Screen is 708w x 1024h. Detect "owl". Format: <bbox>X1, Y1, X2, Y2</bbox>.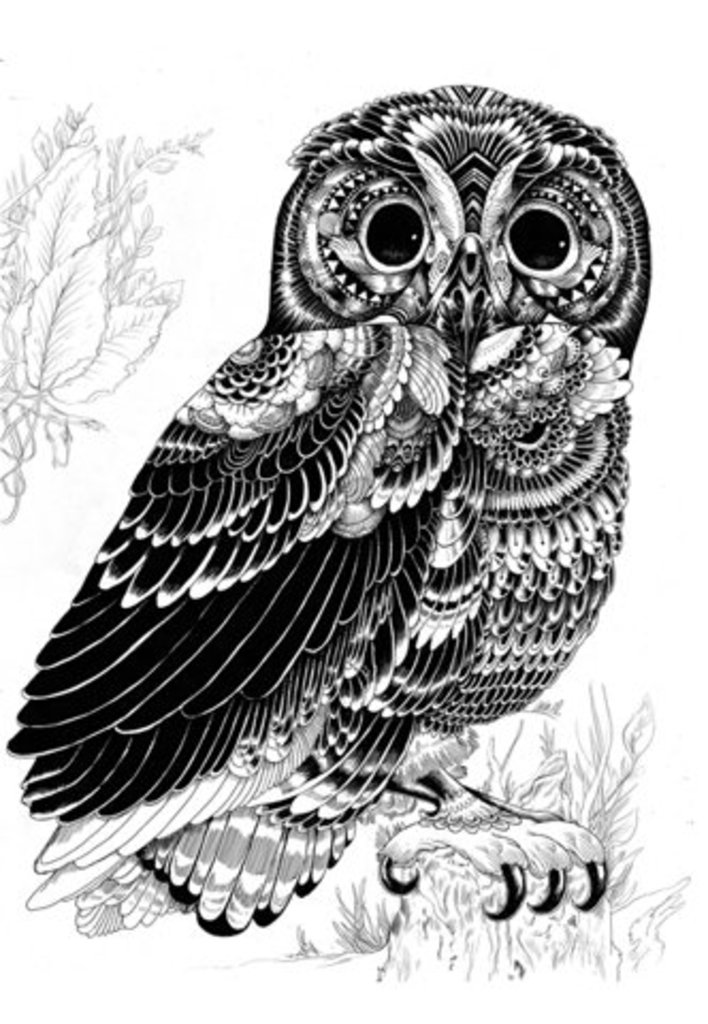
<bbox>0, 75, 655, 922</bbox>.
